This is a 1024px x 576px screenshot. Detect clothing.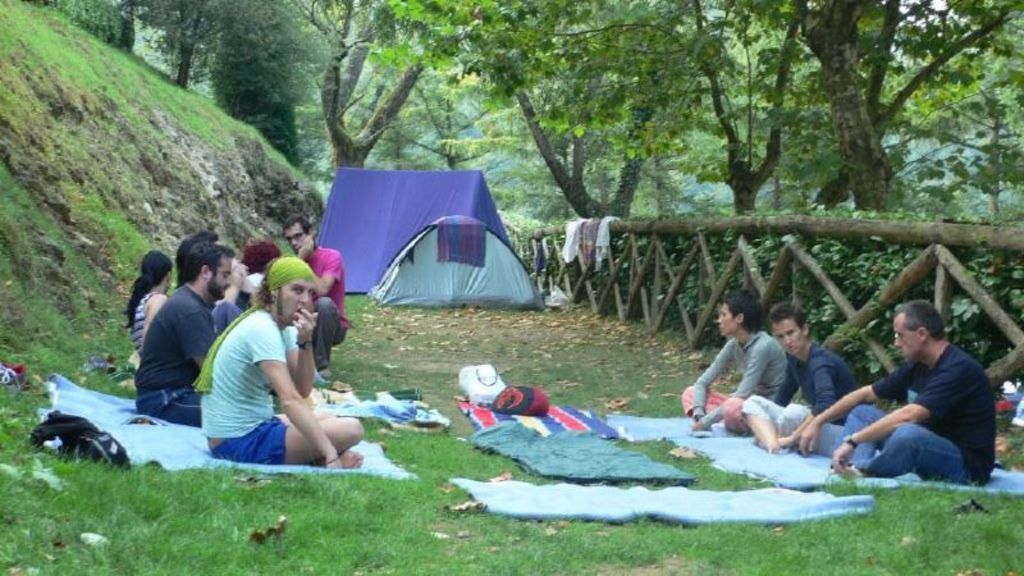
[x1=123, y1=255, x2=218, y2=415].
